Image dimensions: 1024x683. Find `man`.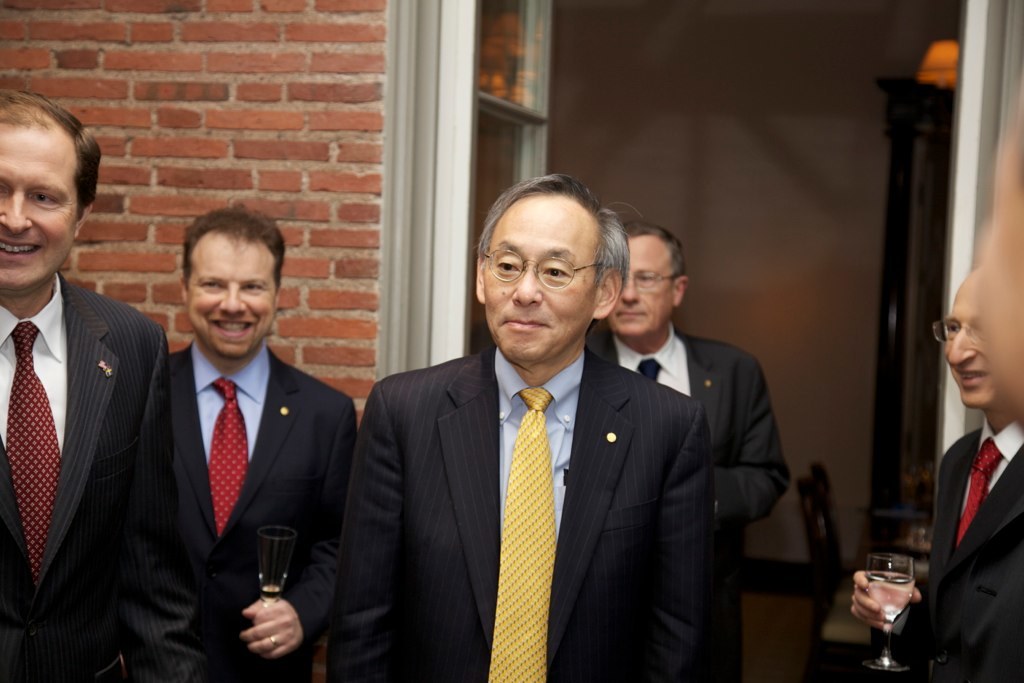
BBox(0, 89, 211, 682).
